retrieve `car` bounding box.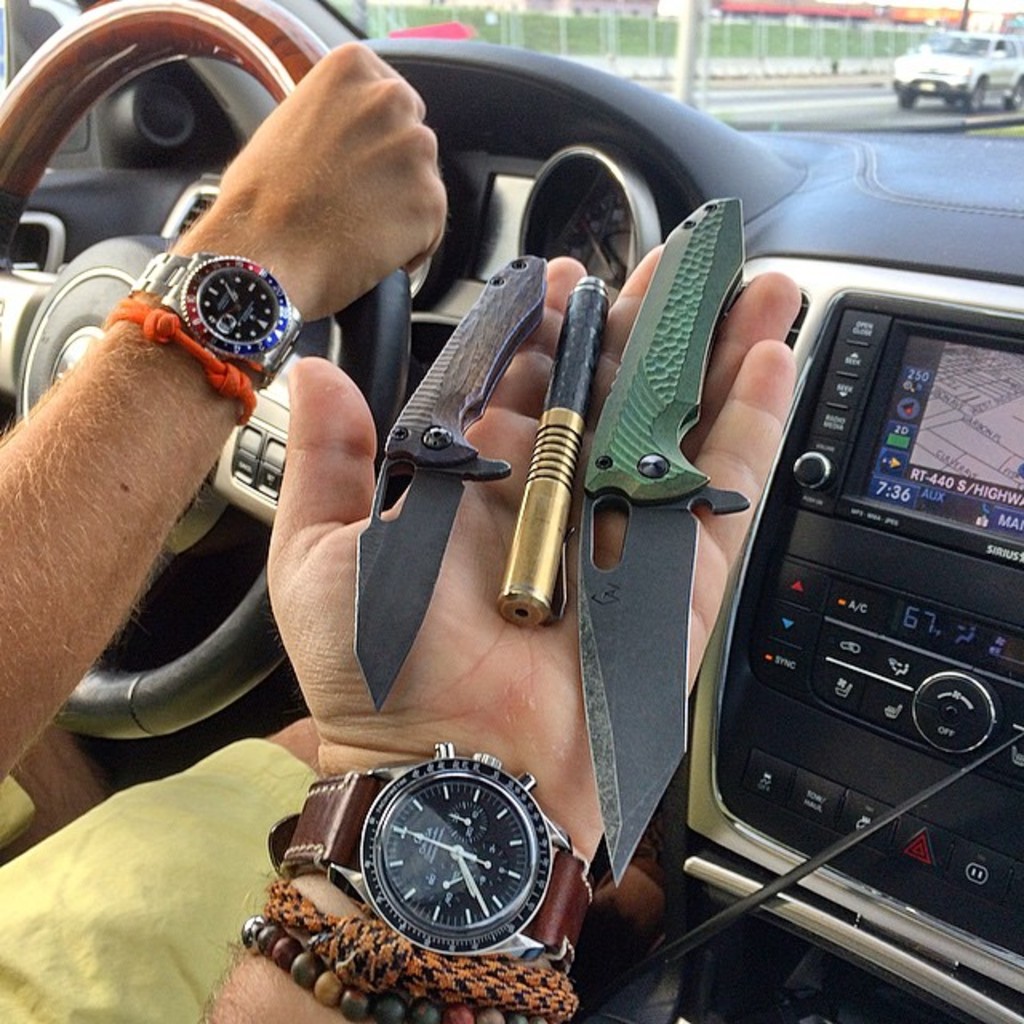
Bounding box: select_region(888, 26, 1021, 112).
